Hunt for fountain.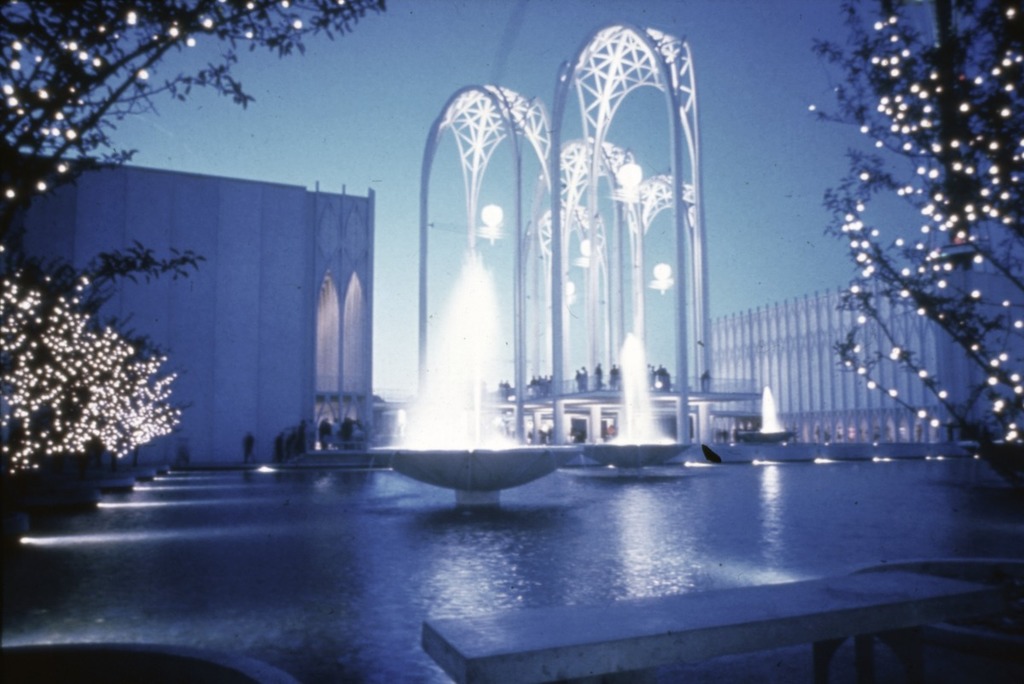
Hunted down at (753,383,788,437).
